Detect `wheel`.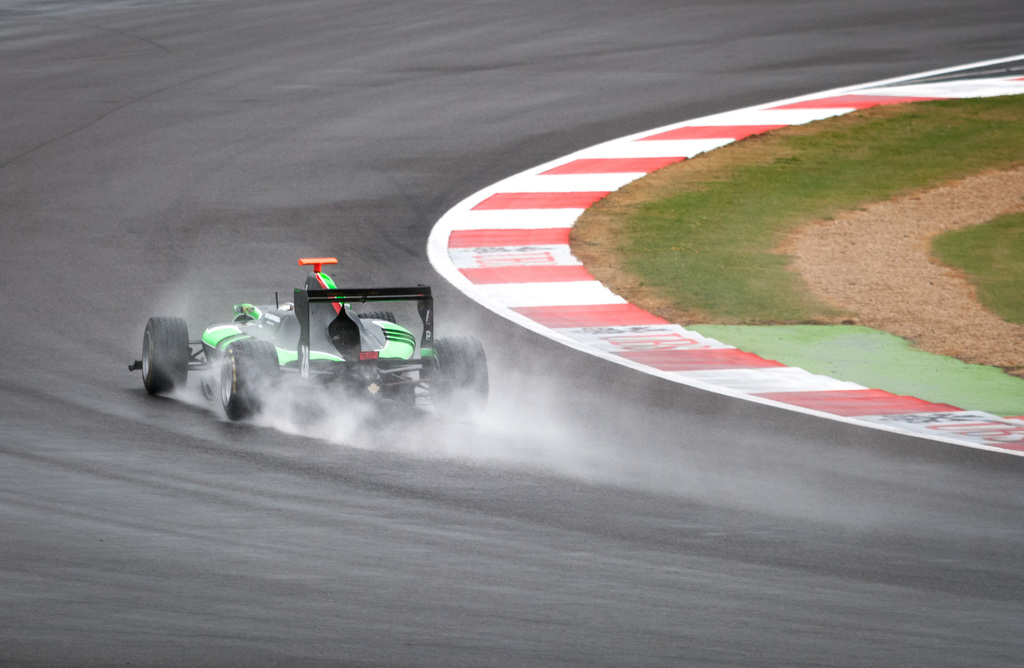
Detected at [left=220, top=338, right=282, bottom=420].
